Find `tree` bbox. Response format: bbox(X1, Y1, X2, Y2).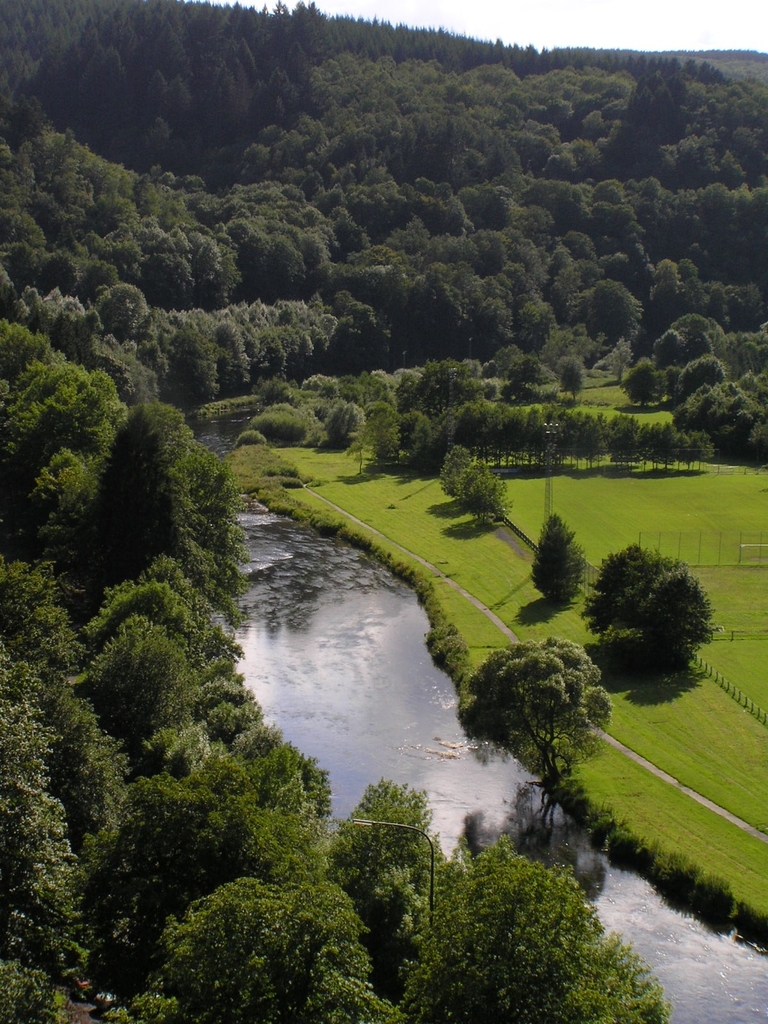
bbox(596, 335, 637, 383).
